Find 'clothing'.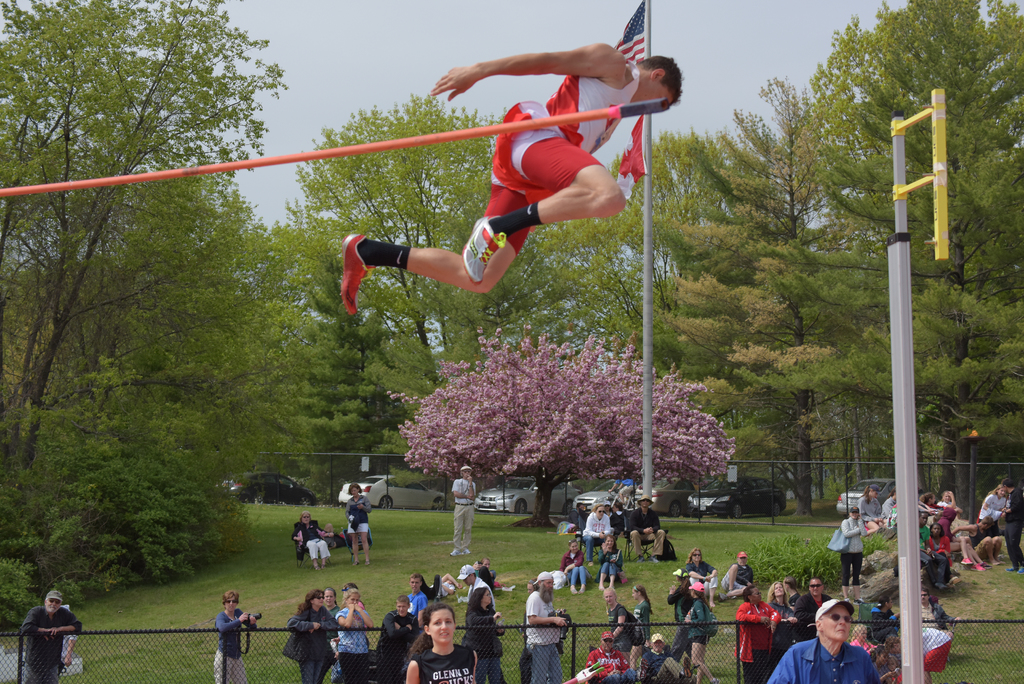
bbox=[872, 597, 902, 653].
